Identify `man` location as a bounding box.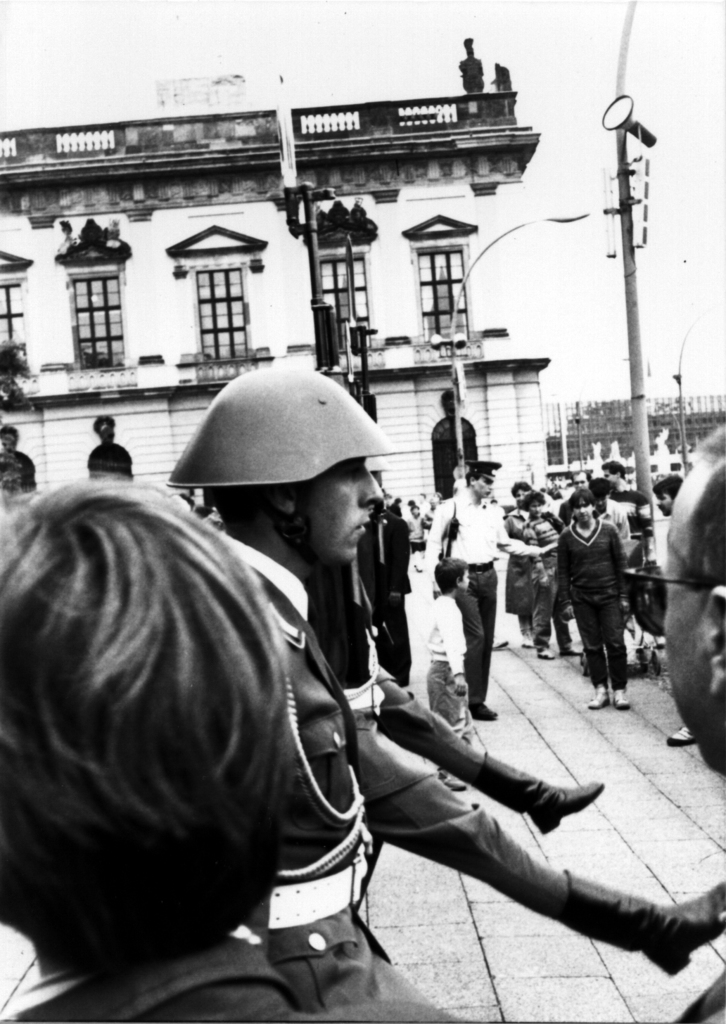
rect(587, 476, 629, 544).
